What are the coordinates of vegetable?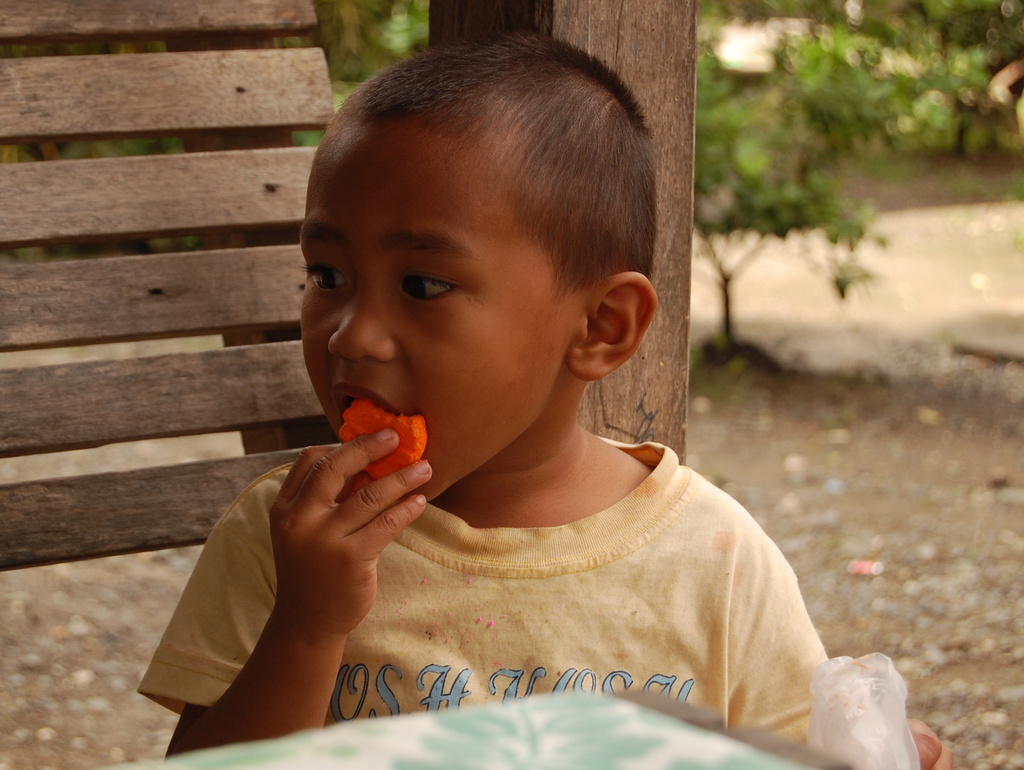
pyautogui.locateOnScreen(341, 399, 429, 485).
